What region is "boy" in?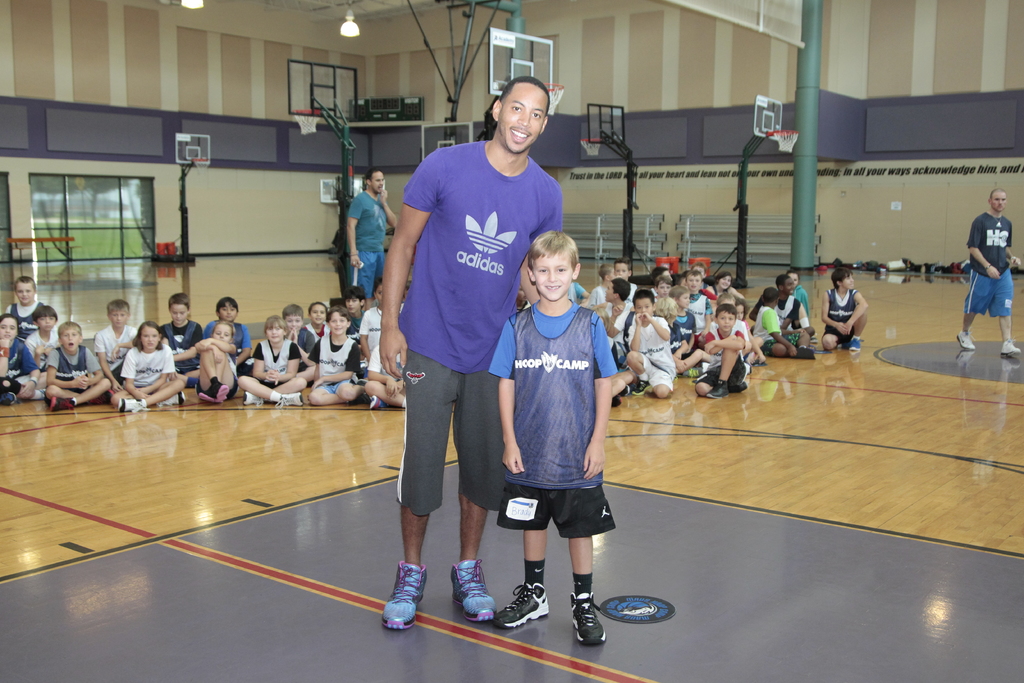
detection(42, 321, 108, 411).
